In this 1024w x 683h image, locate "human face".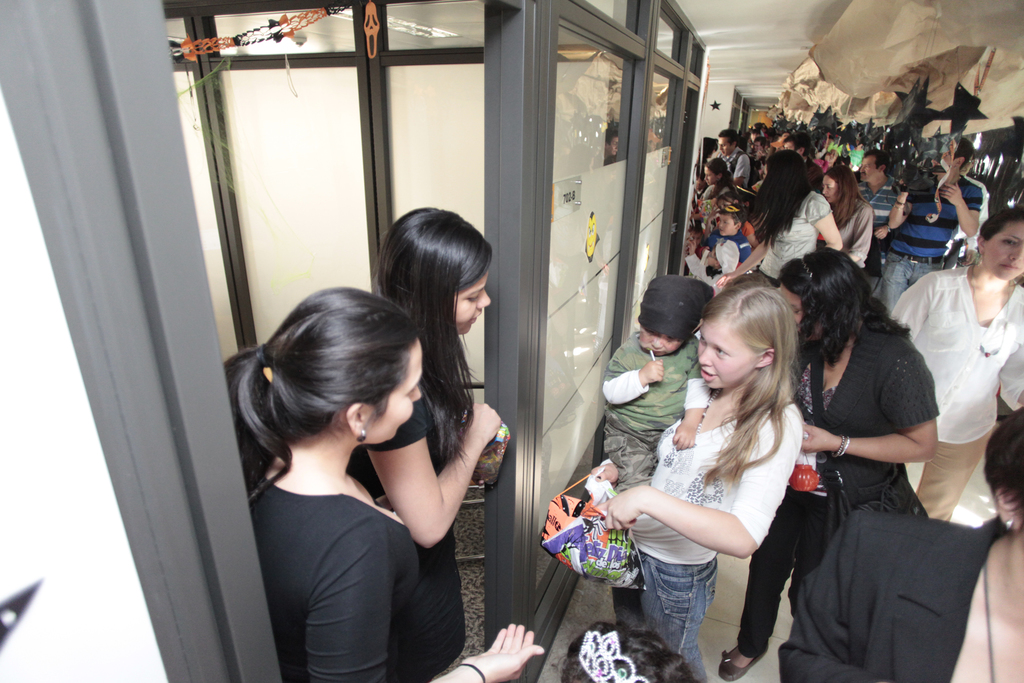
Bounding box: <bbox>640, 329, 680, 352</bbox>.
